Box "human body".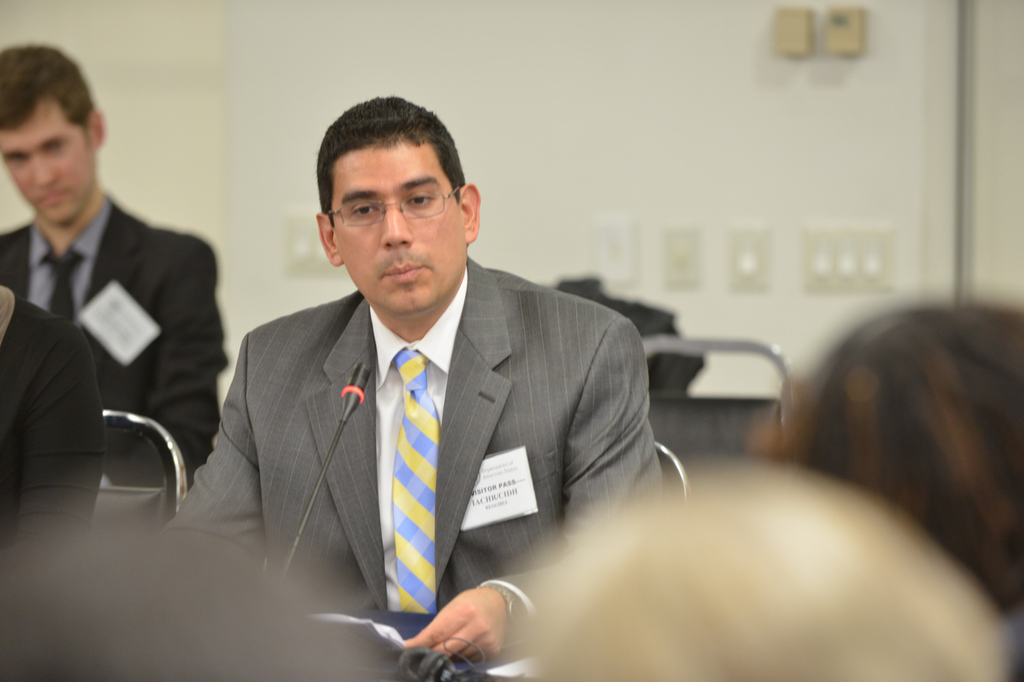
<bbox>0, 311, 108, 511</bbox>.
